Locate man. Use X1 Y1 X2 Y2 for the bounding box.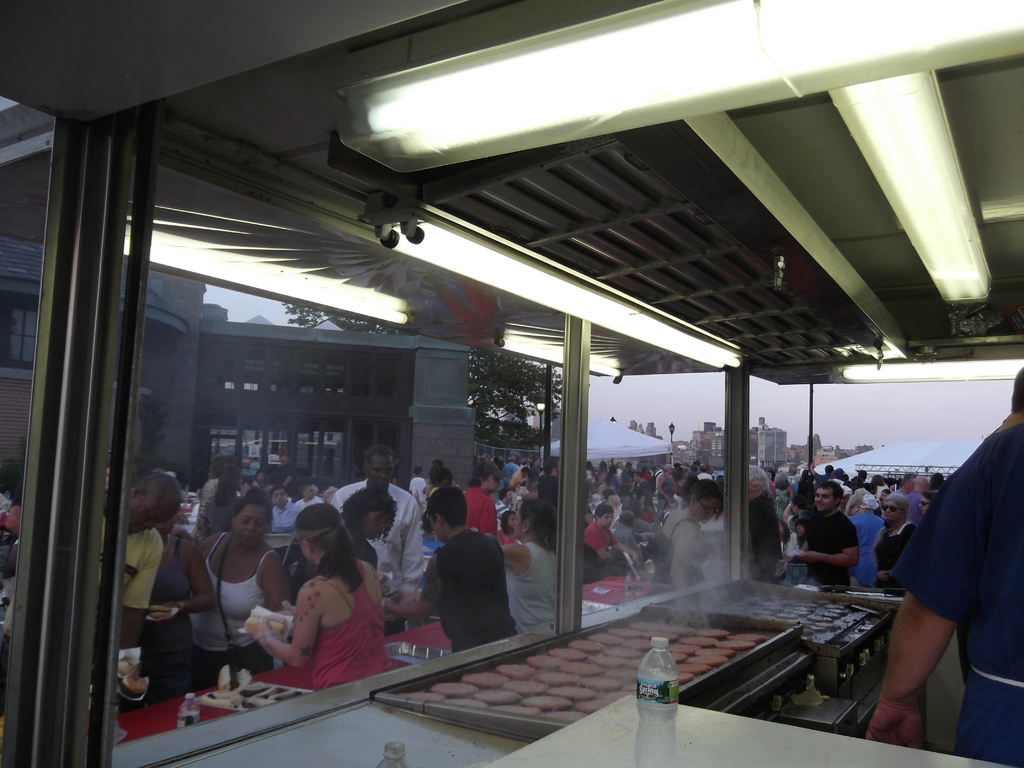
712 467 716 481.
